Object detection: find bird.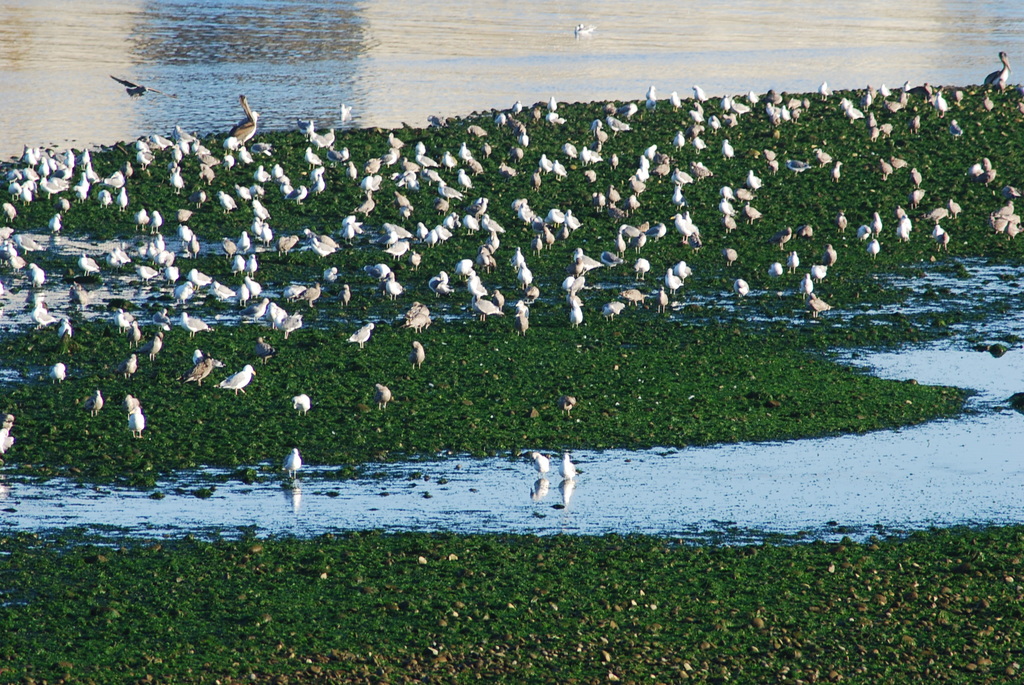
crop(106, 77, 177, 100).
